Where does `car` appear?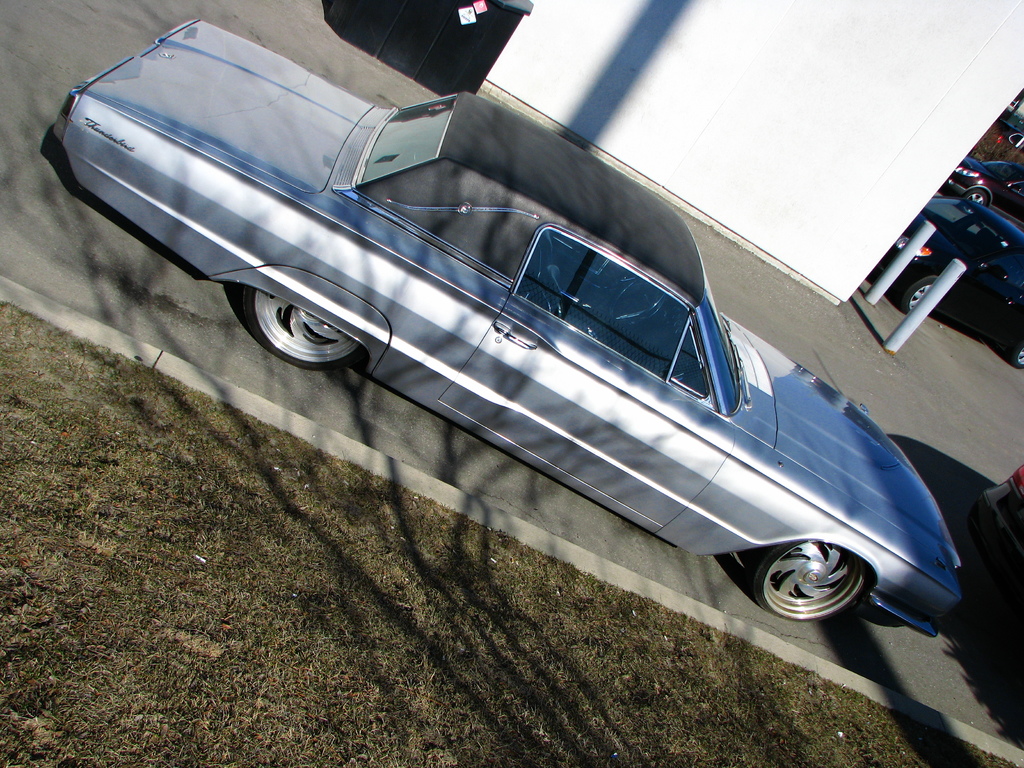
Appears at box=[972, 111, 1023, 179].
